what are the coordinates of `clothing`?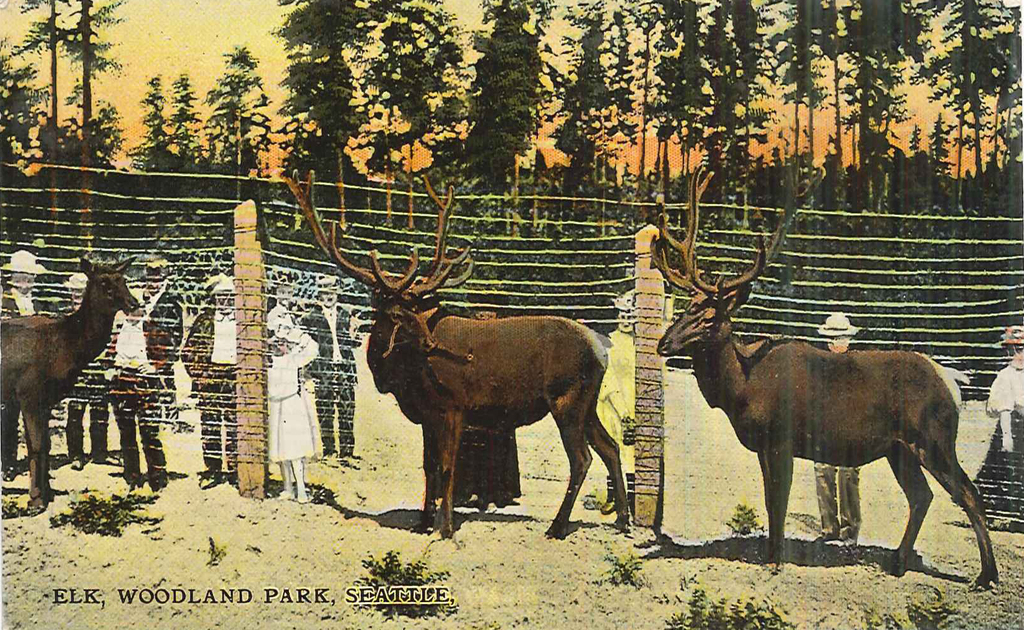
[2, 288, 54, 311].
